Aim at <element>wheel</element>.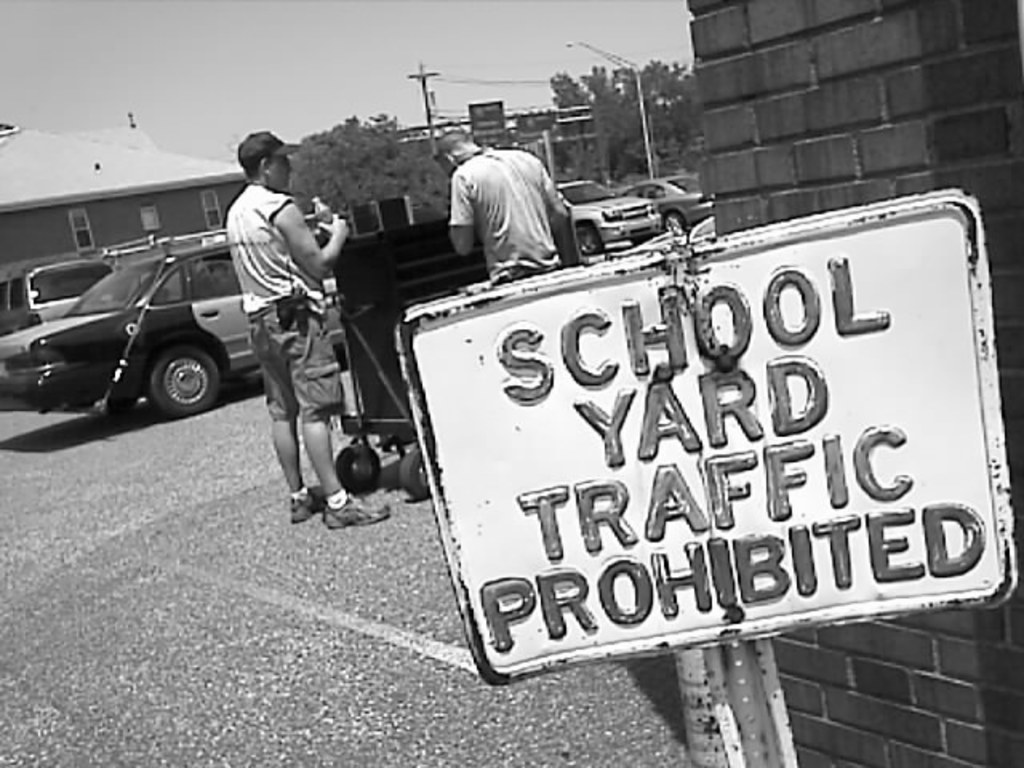
Aimed at box=[150, 347, 219, 413].
